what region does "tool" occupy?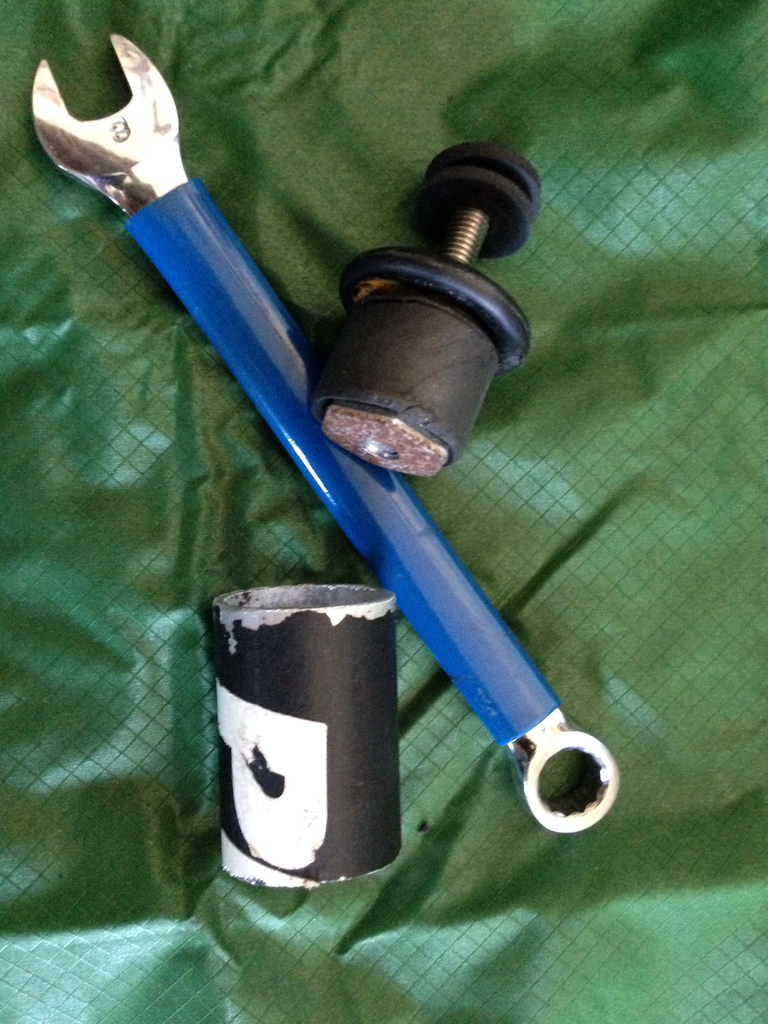
[left=308, top=140, right=540, bottom=486].
